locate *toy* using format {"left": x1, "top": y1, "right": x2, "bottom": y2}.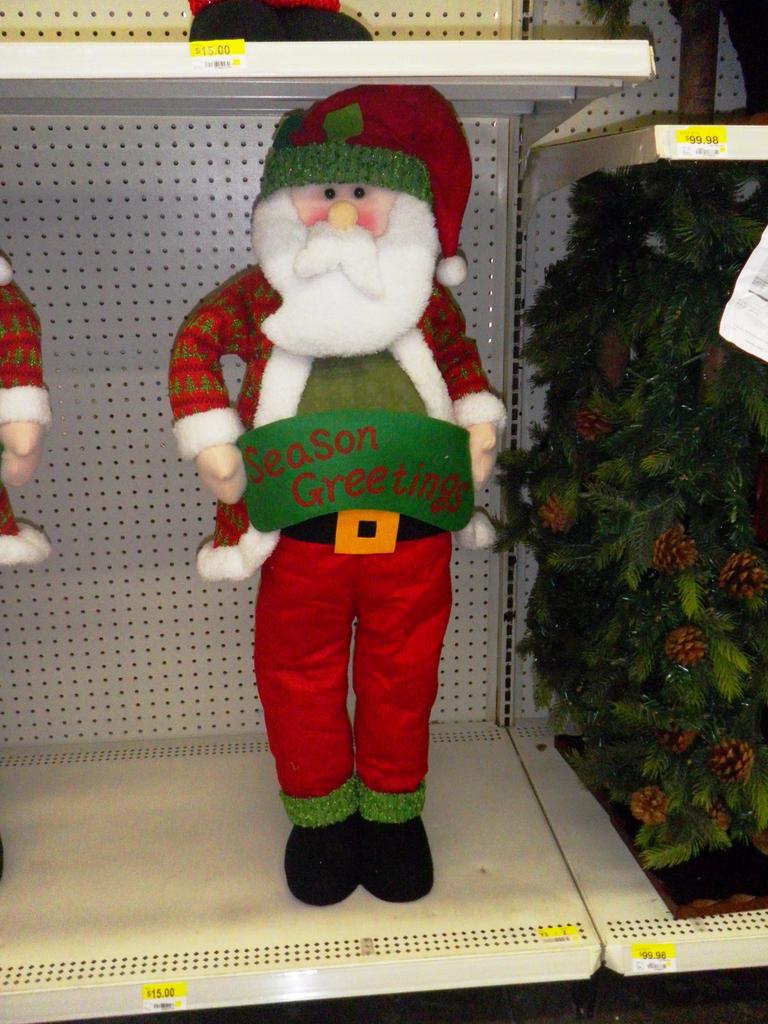
{"left": 0, "top": 247, "right": 50, "bottom": 883}.
